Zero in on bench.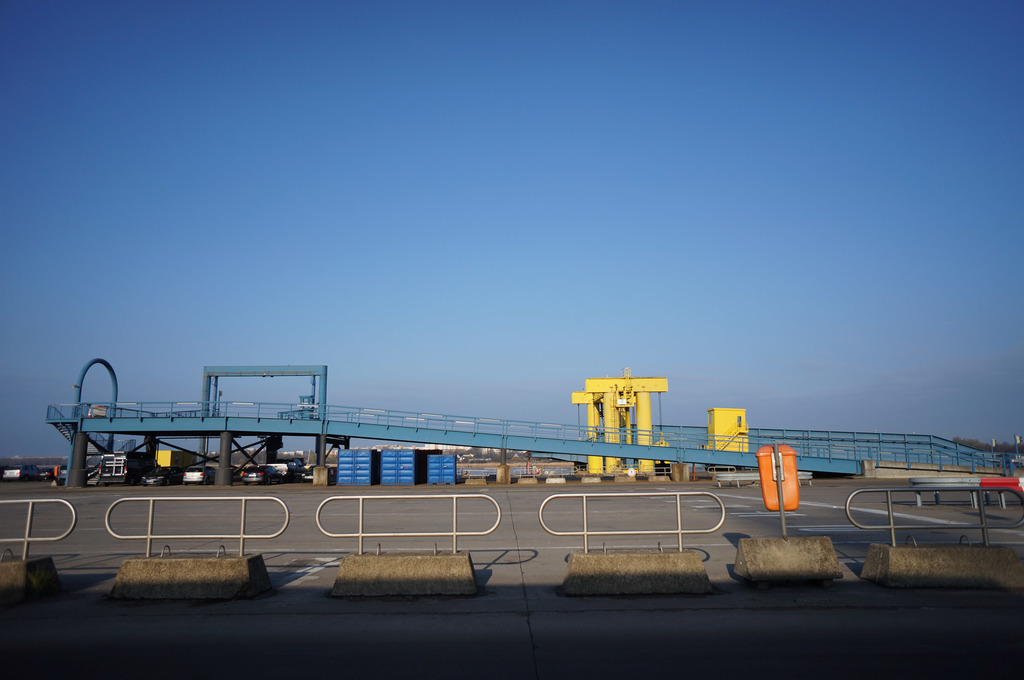
Zeroed in: pyautogui.locateOnScreen(92, 492, 289, 599).
